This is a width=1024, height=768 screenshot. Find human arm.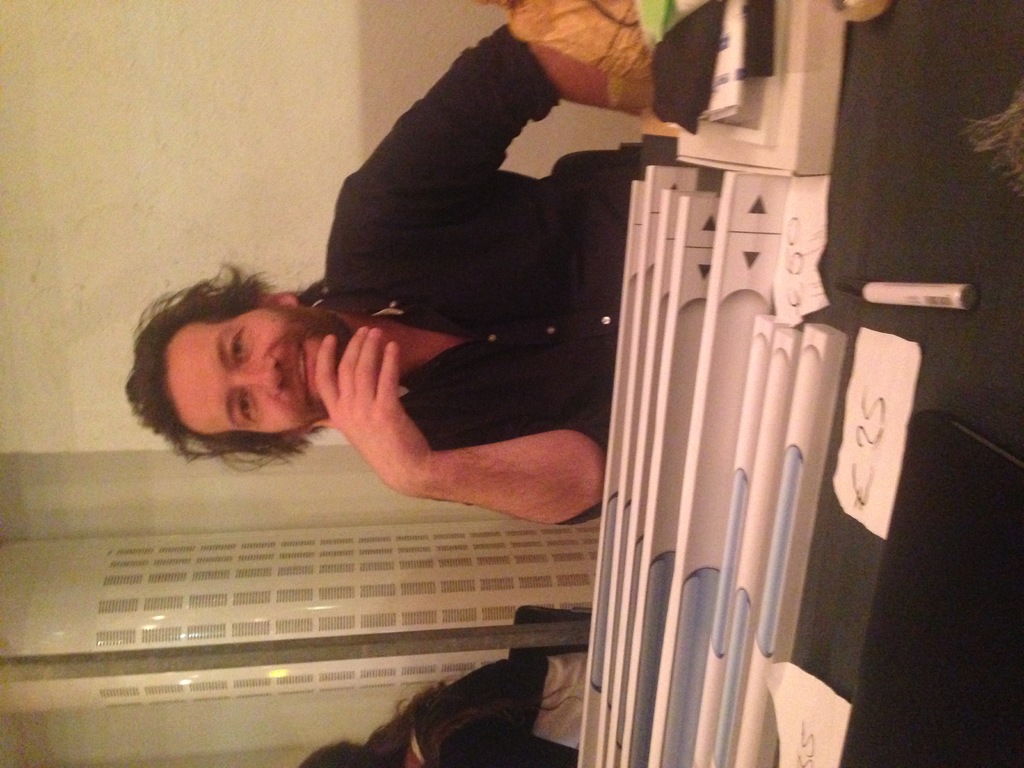
Bounding box: box(321, 330, 598, 531).
